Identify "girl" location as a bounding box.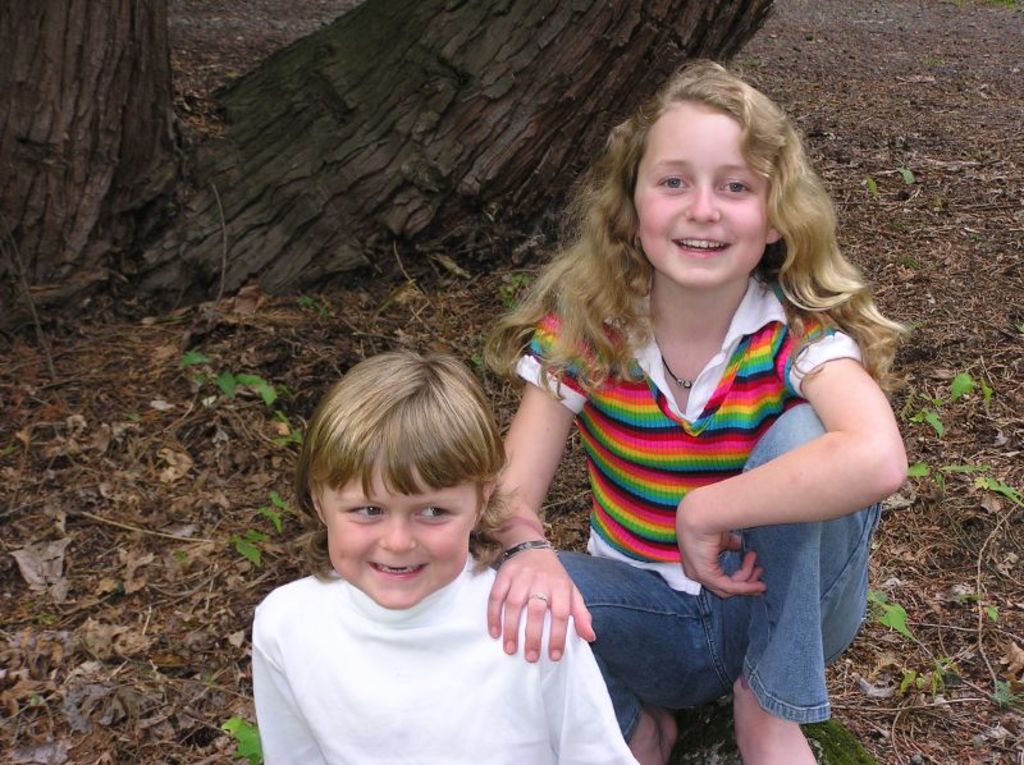
467,56,908,764.
